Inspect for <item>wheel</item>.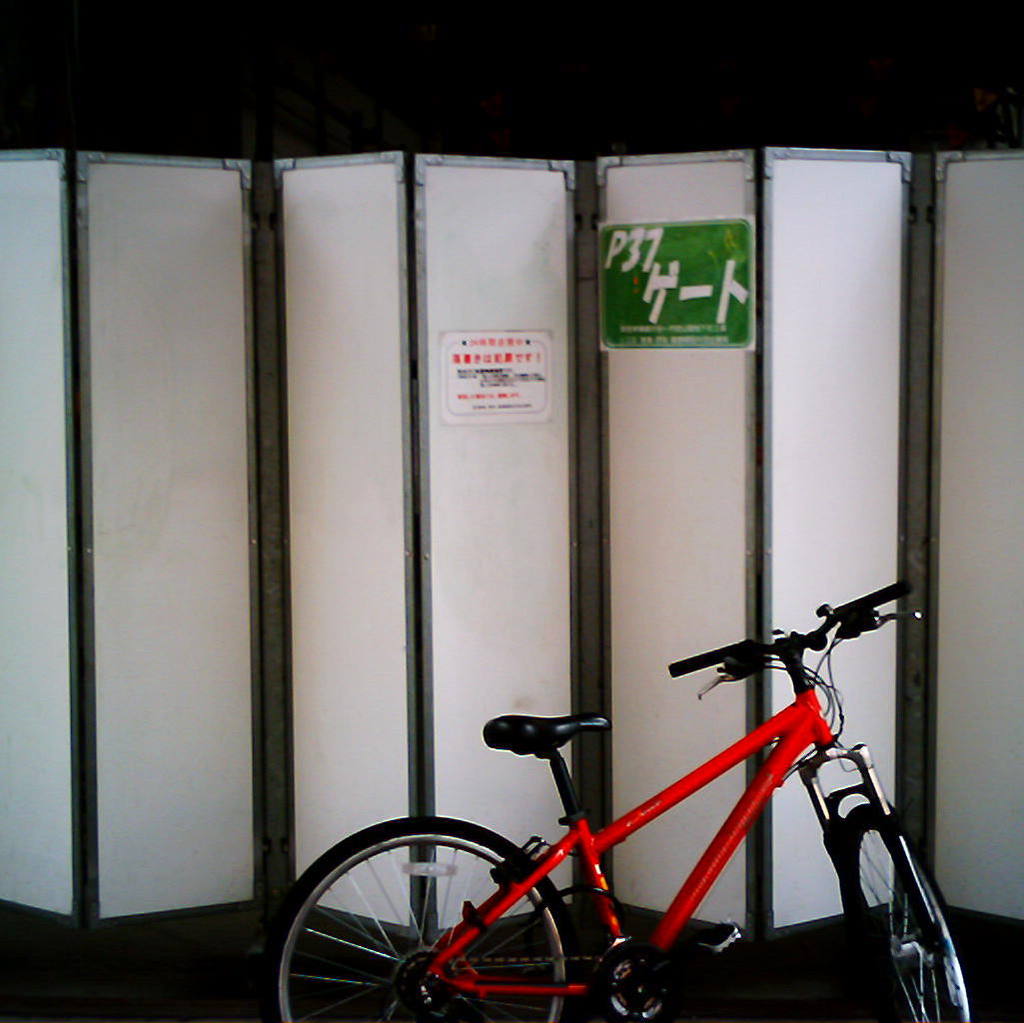
Inspection: (x1=291, y1=836, x2=573, y2=1009).
